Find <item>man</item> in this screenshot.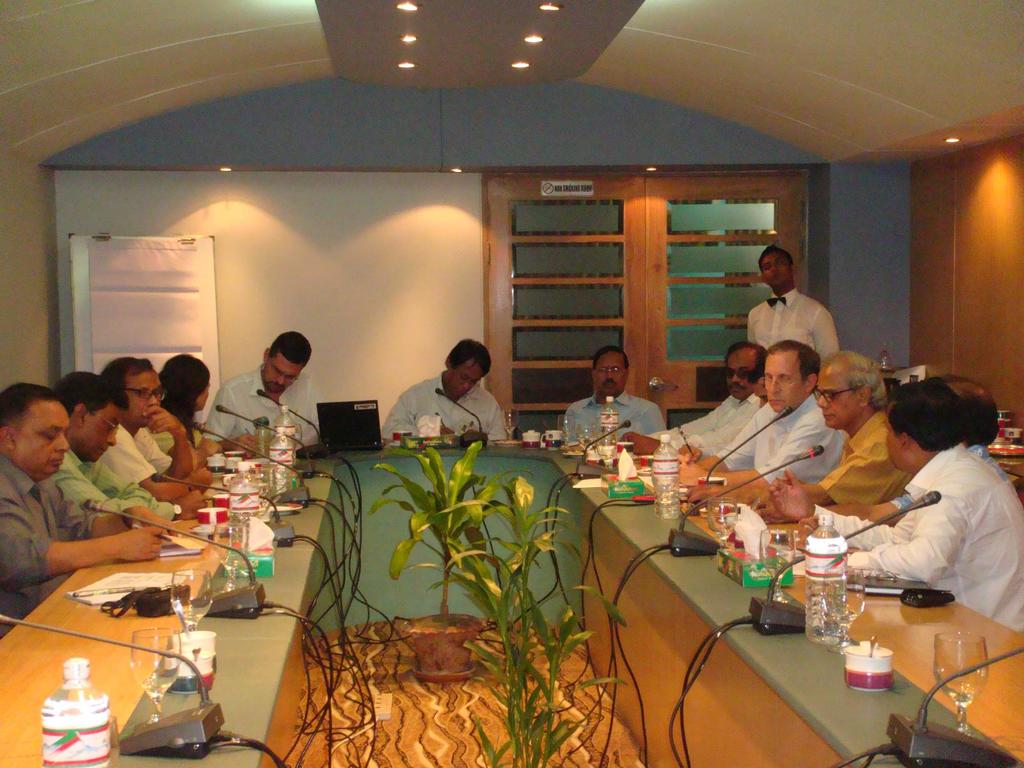
The bounding box for <item>man</item> is [771, 371, 1009, 520].
